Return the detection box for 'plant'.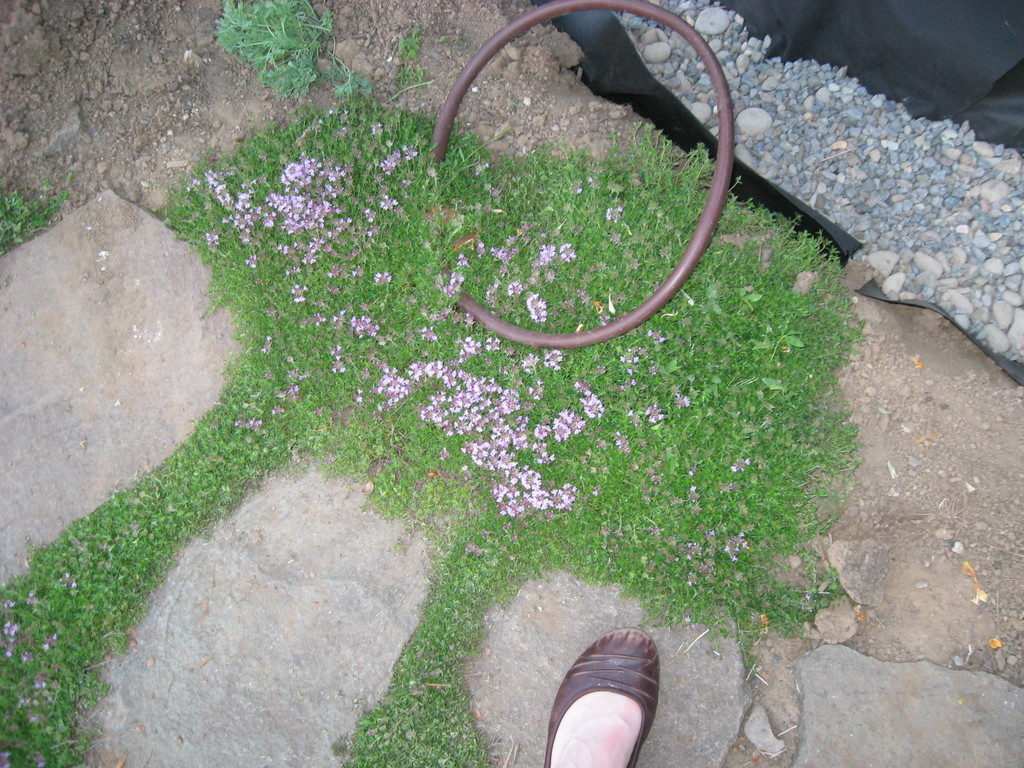
221,0,366,103.
